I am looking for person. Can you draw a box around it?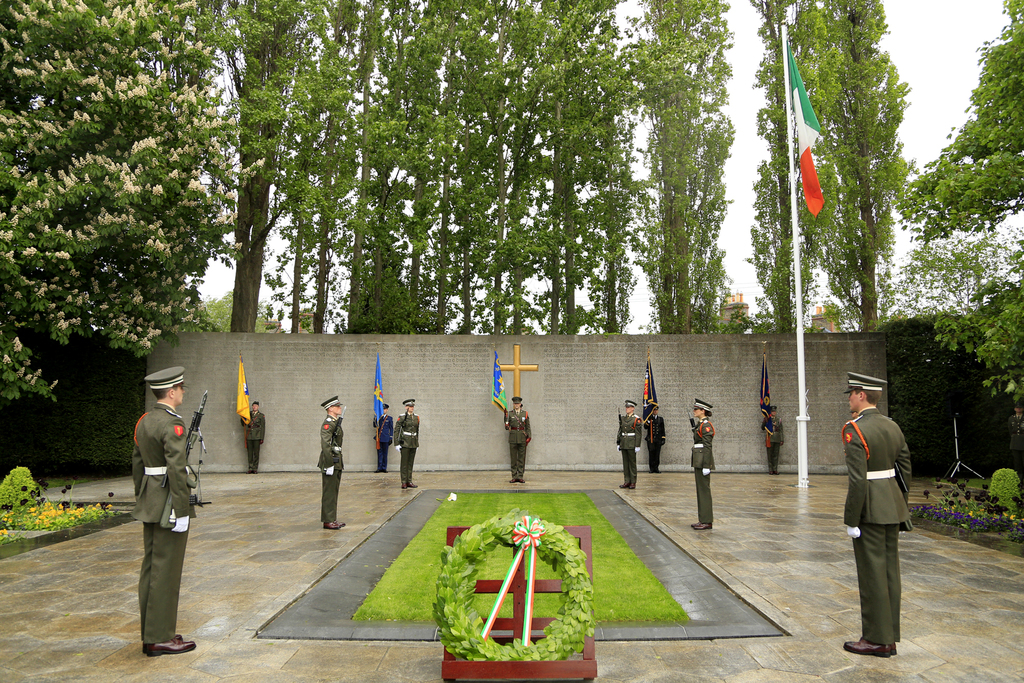
Sure, the bounding box is x1=508, y1=398, x2=527, y2=484.
